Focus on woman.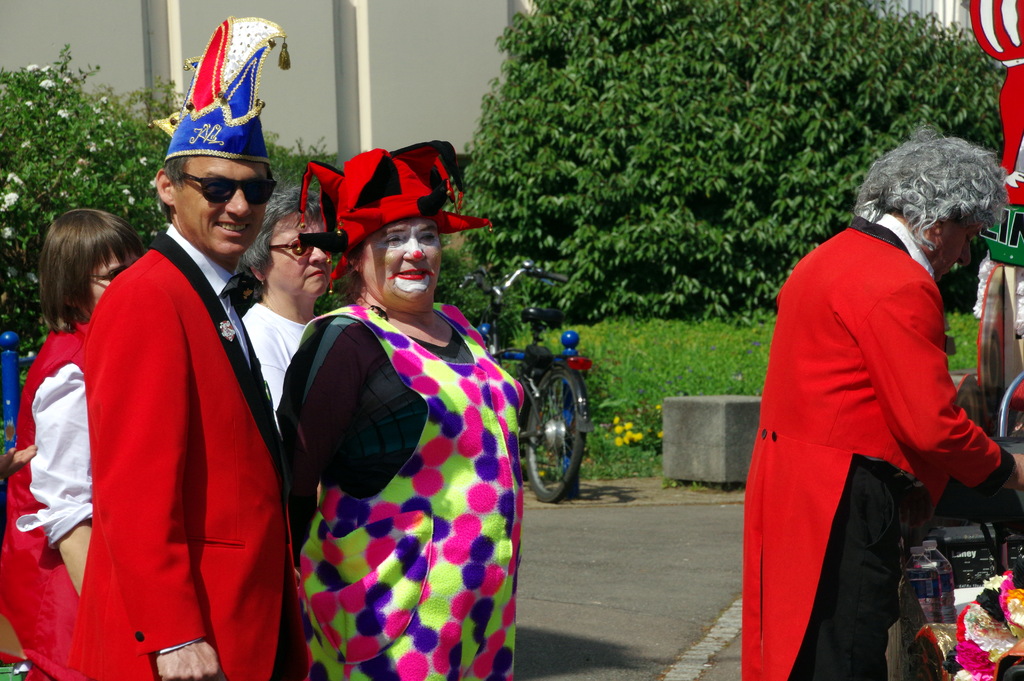
Focused at 241/186/346/413.
